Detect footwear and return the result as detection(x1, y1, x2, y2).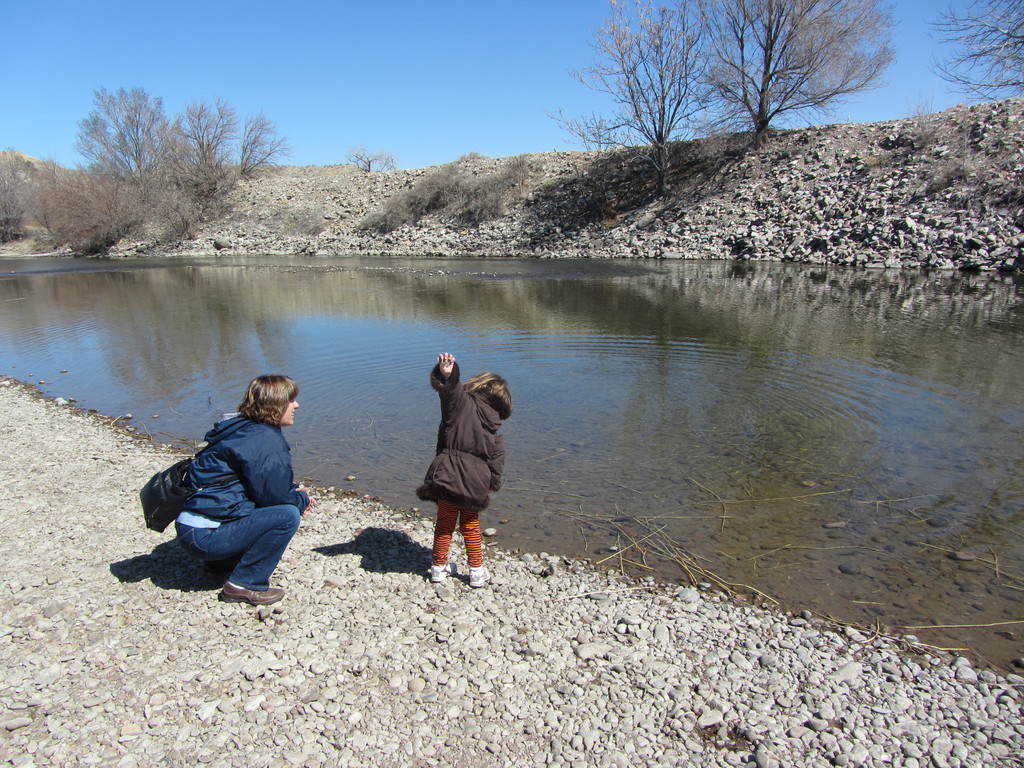
detection(429, 563, 455, 584).
